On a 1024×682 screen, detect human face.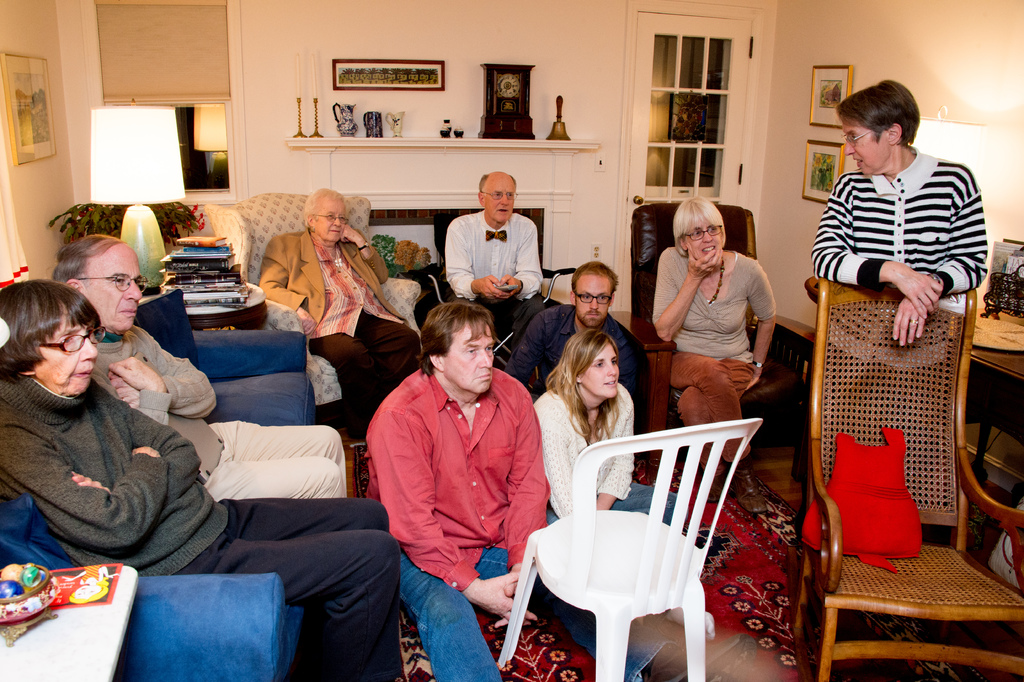
bbox(33, 317, 98, 393).
